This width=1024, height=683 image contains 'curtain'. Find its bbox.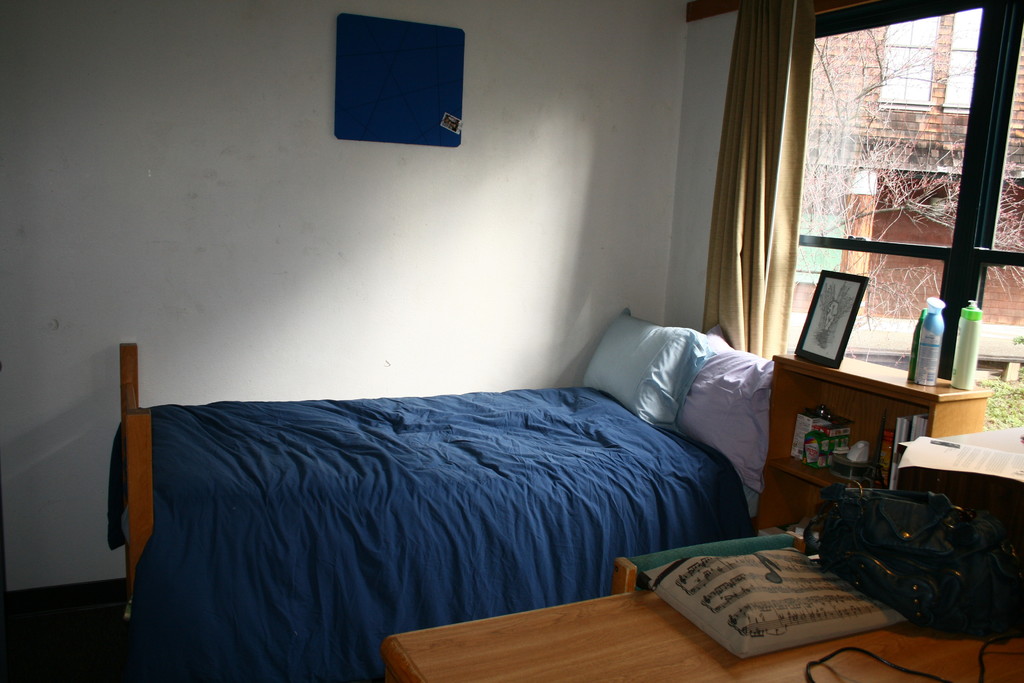
720 4 831 383.
